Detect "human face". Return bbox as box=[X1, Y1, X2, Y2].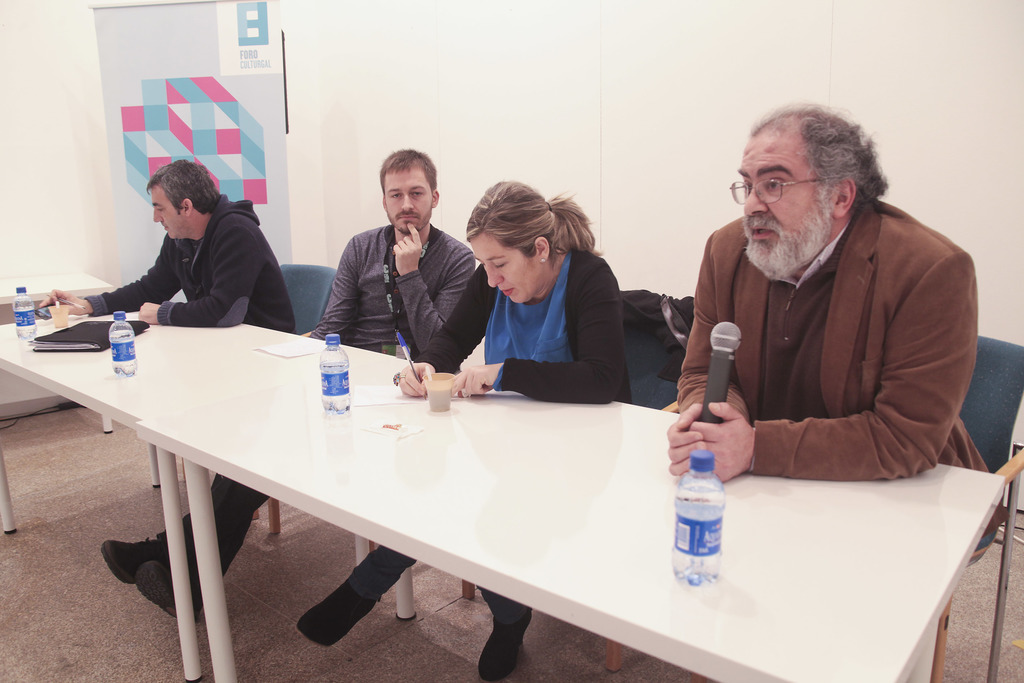
box=[155, 183, 185, 238].
